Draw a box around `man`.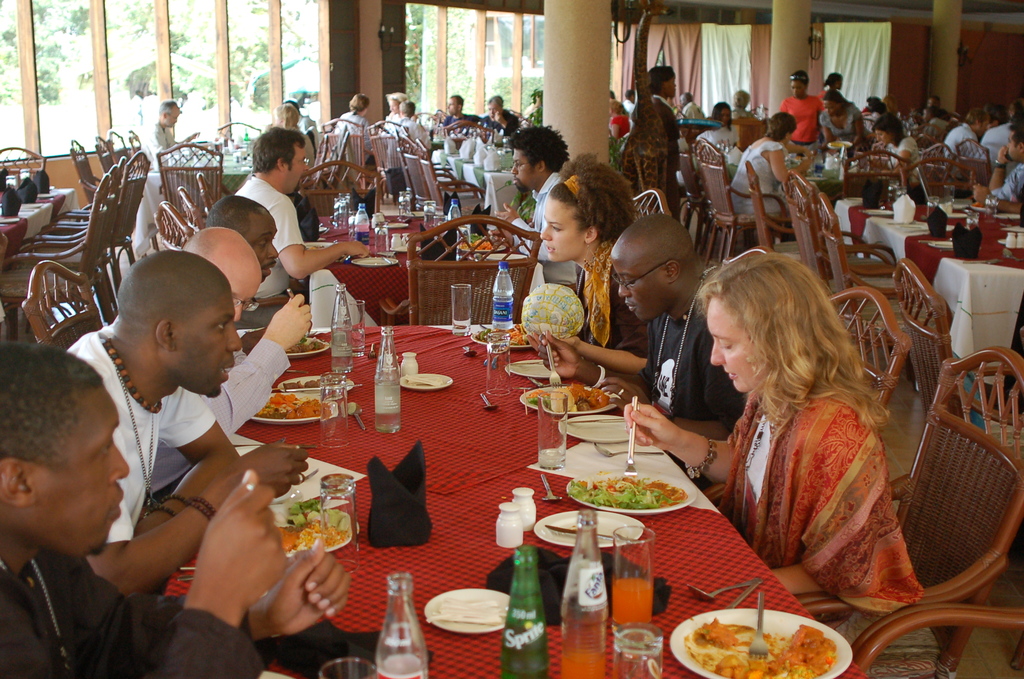
pyautogui.locateOnScreen(488, 124, 580, 250).
